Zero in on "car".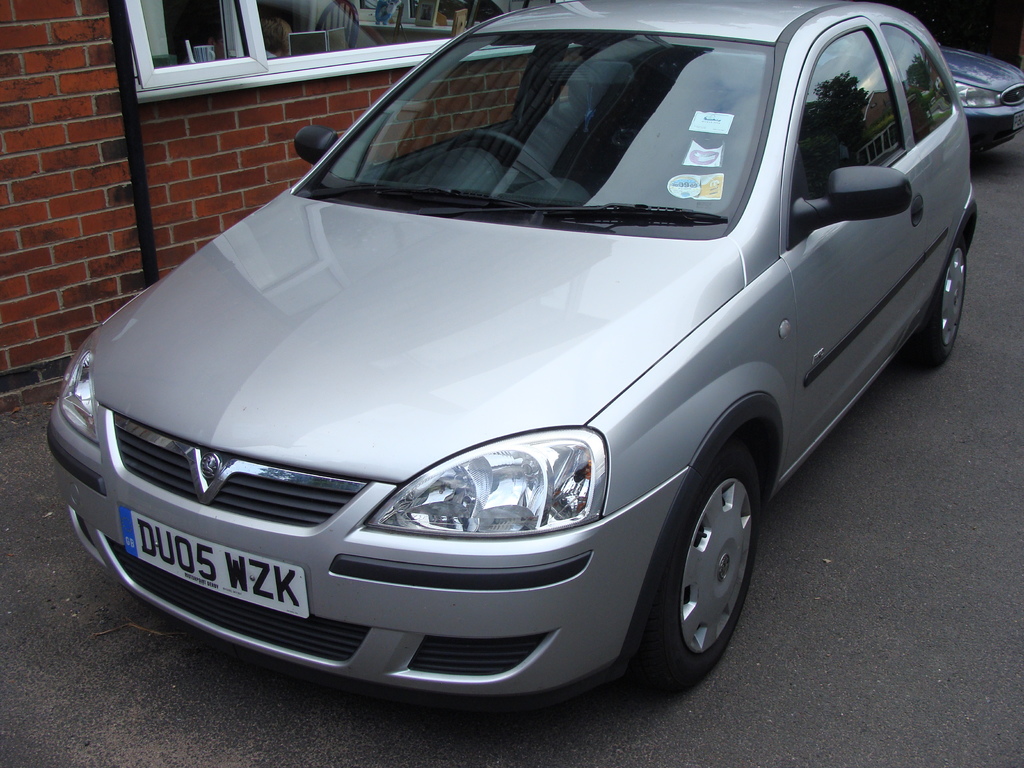
Zeroed in: detection(940, 34, 1023, 156).
